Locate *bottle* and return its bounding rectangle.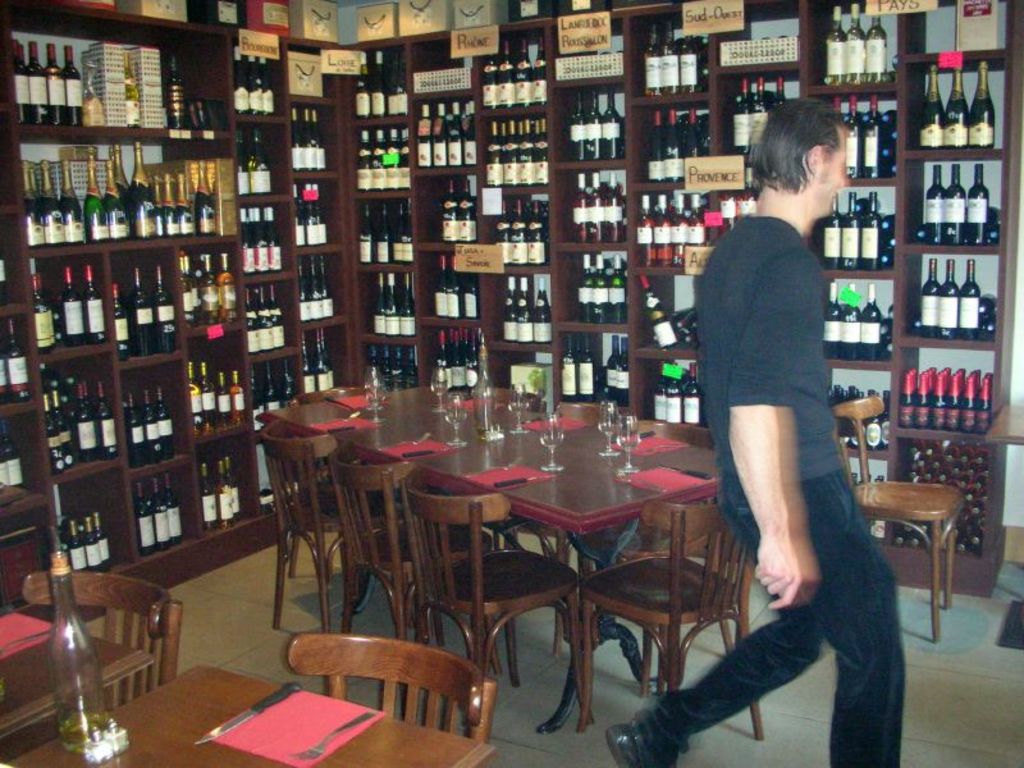
956:372:973:424.
